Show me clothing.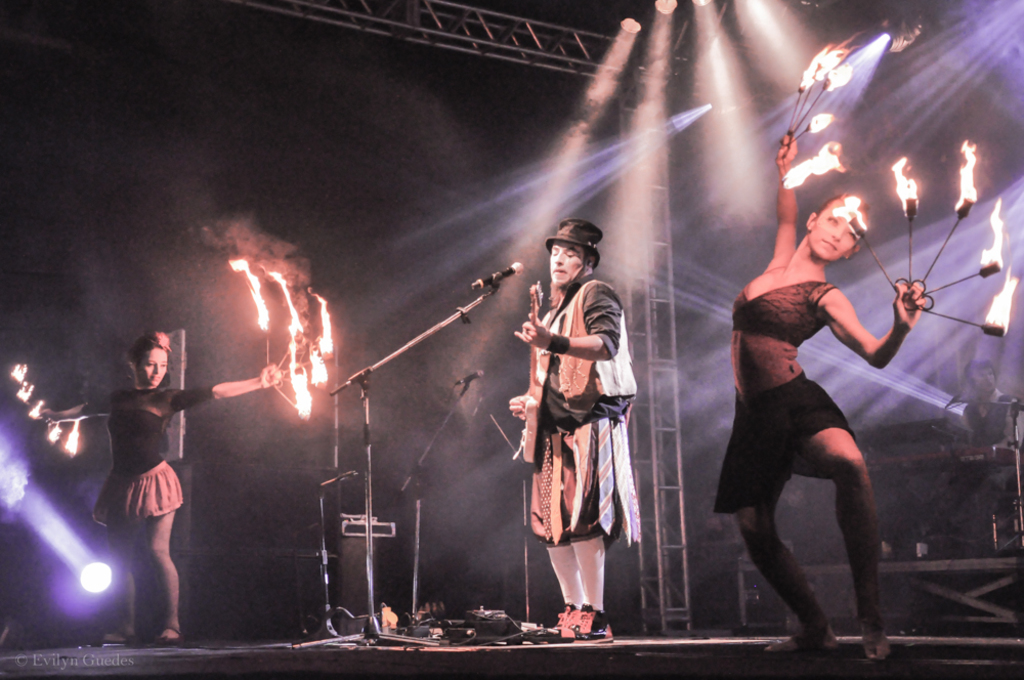
clothing is here: {"x1": 98, "y1": 379, "x2": 214, "y2": 522}.
